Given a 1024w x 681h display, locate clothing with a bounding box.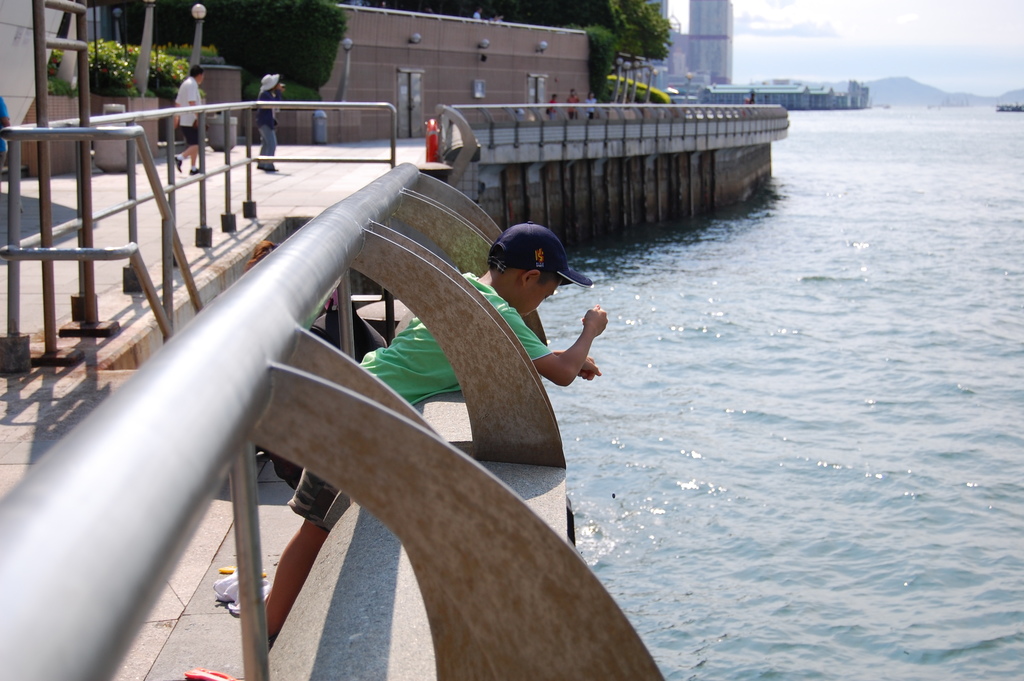
Located: (282,271,555,539).
